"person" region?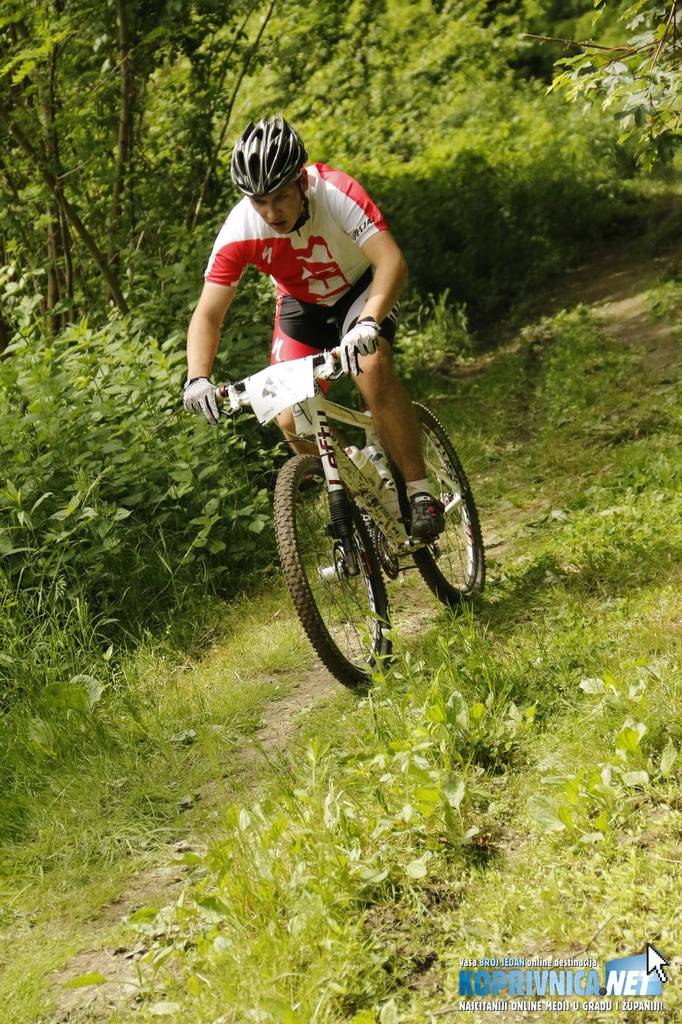
pyautogui.locateOnScreen(190, 118, 415, 486)
